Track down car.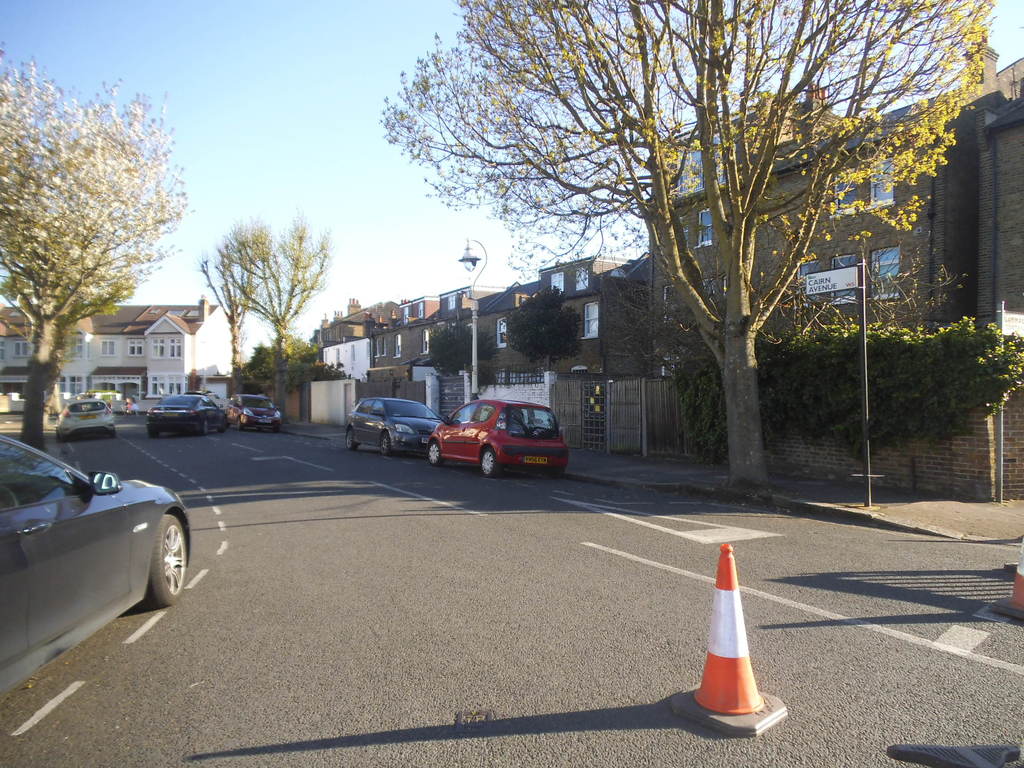
Tracked to (426, 387, 567, 478).
